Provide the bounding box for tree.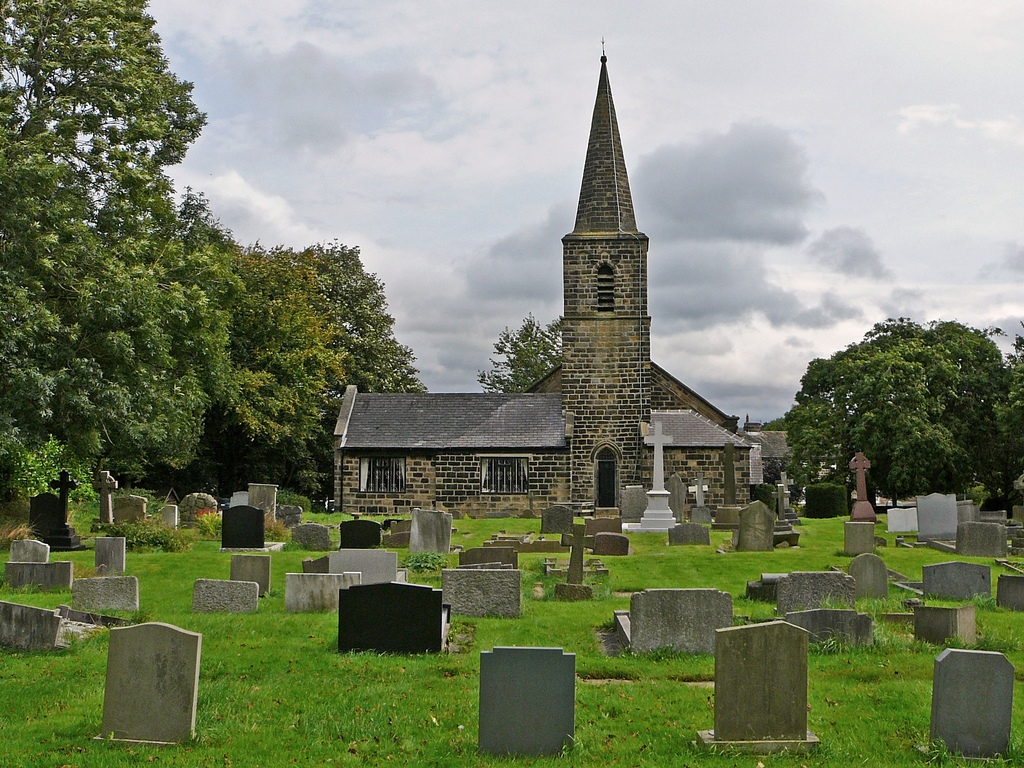
(479, 309, 564, 394).
